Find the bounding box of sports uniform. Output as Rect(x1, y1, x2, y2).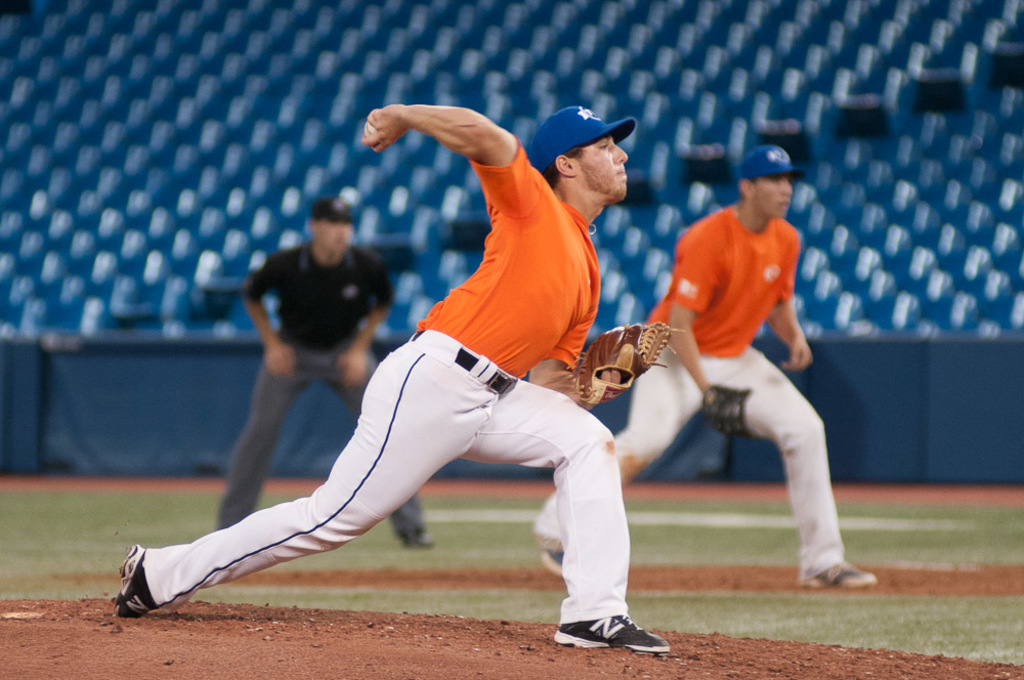
Rect(212, 202, 439, 562).
